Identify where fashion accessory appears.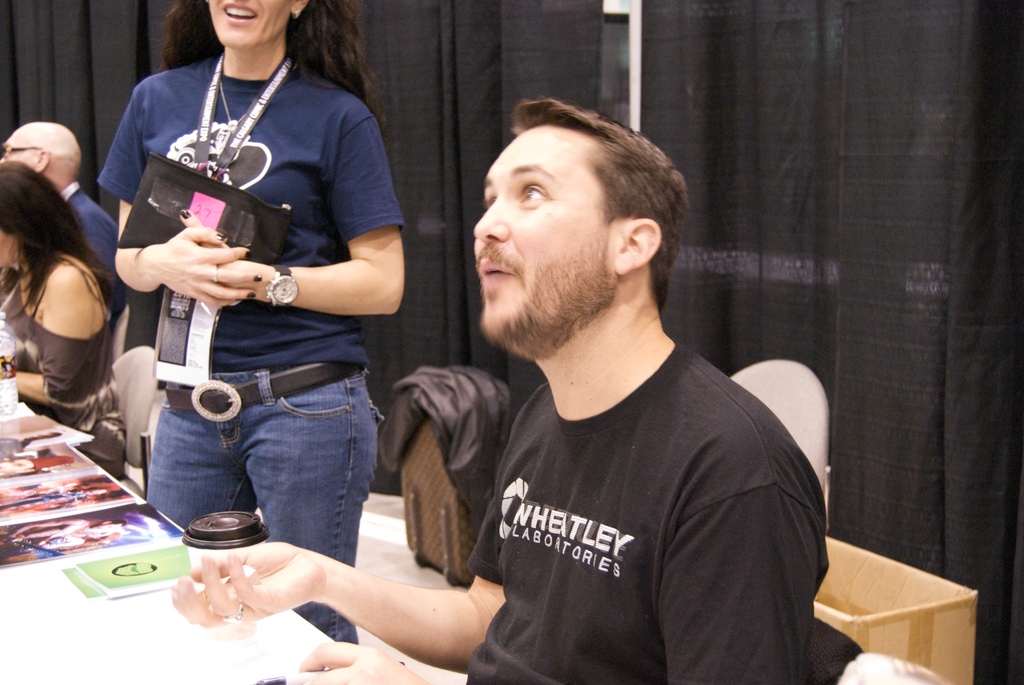
Appears at (248,292,256,297).
